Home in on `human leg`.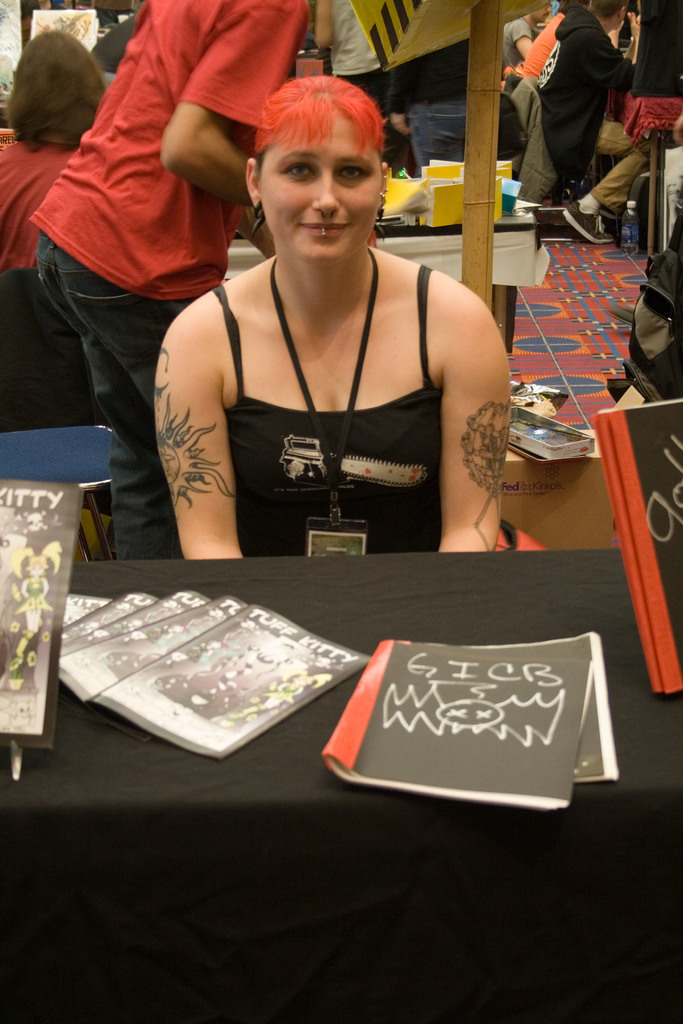
Homed in at 557:116:648:246.
